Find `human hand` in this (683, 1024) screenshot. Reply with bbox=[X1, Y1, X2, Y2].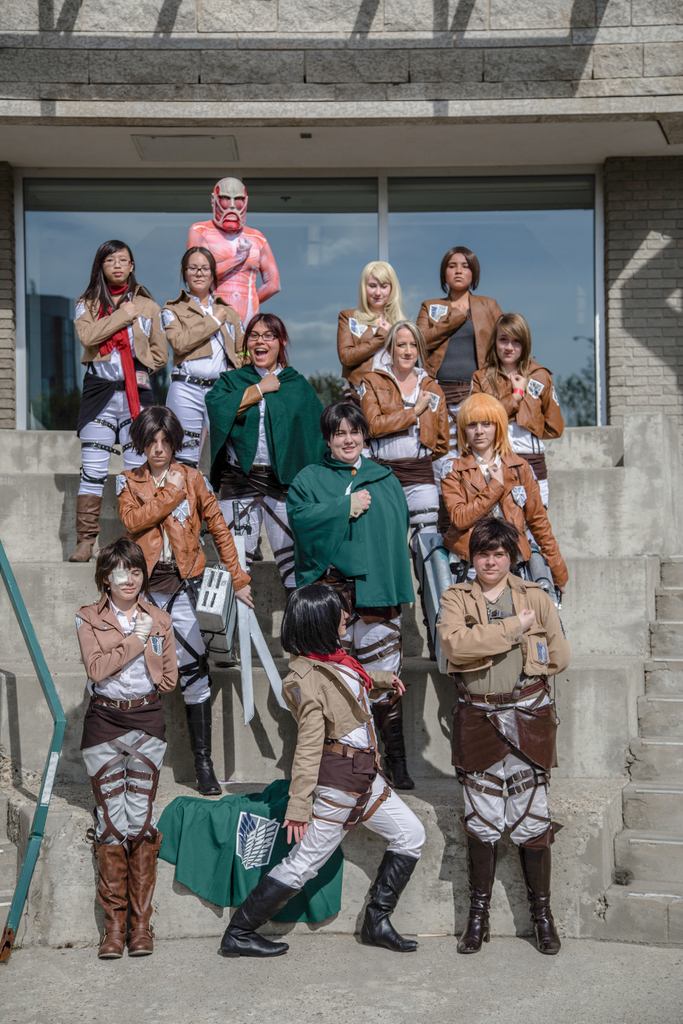
bbox=[236, 234, 252, 262].
